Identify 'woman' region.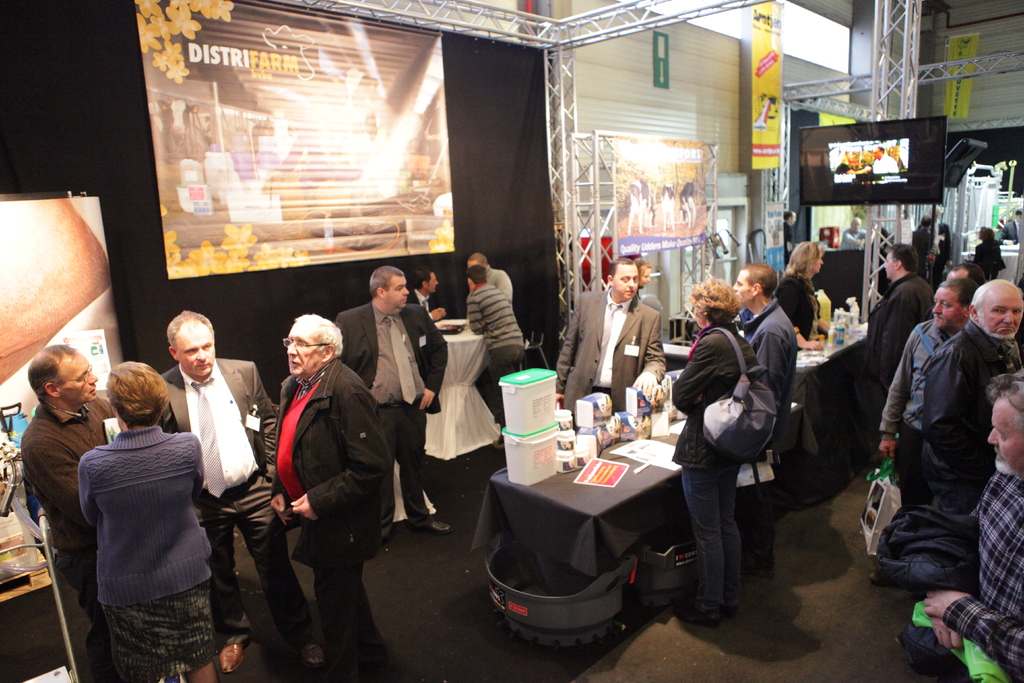
Region: 667,277,764,631.
